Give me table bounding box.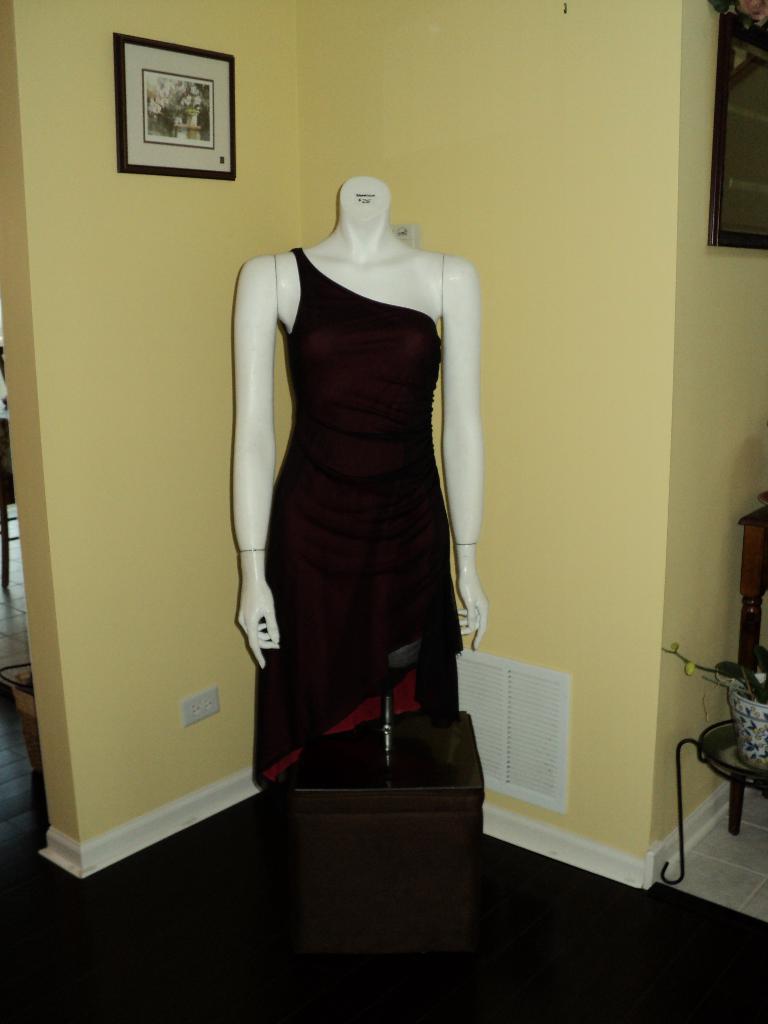
(left=660, top=720, right=767, bottom=885).
